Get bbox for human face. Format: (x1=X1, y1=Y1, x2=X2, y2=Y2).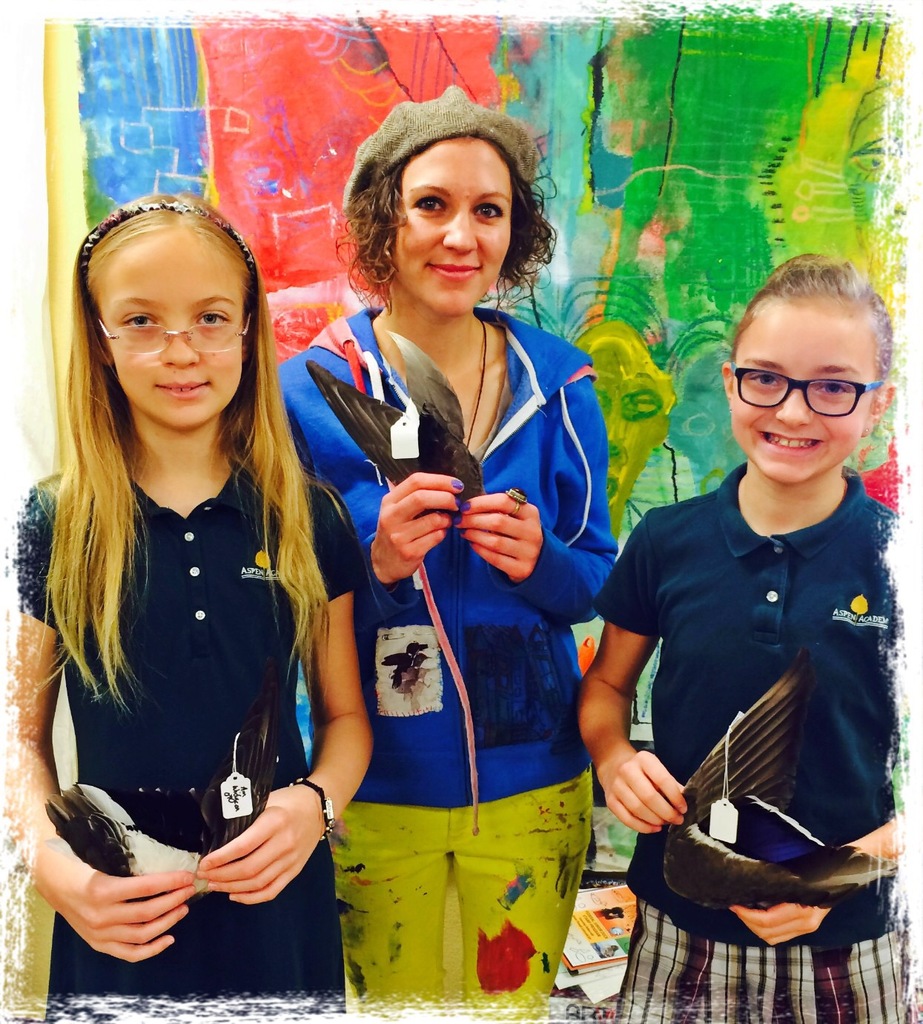
(x1=391, y1=136, x2=511, y2=317).
